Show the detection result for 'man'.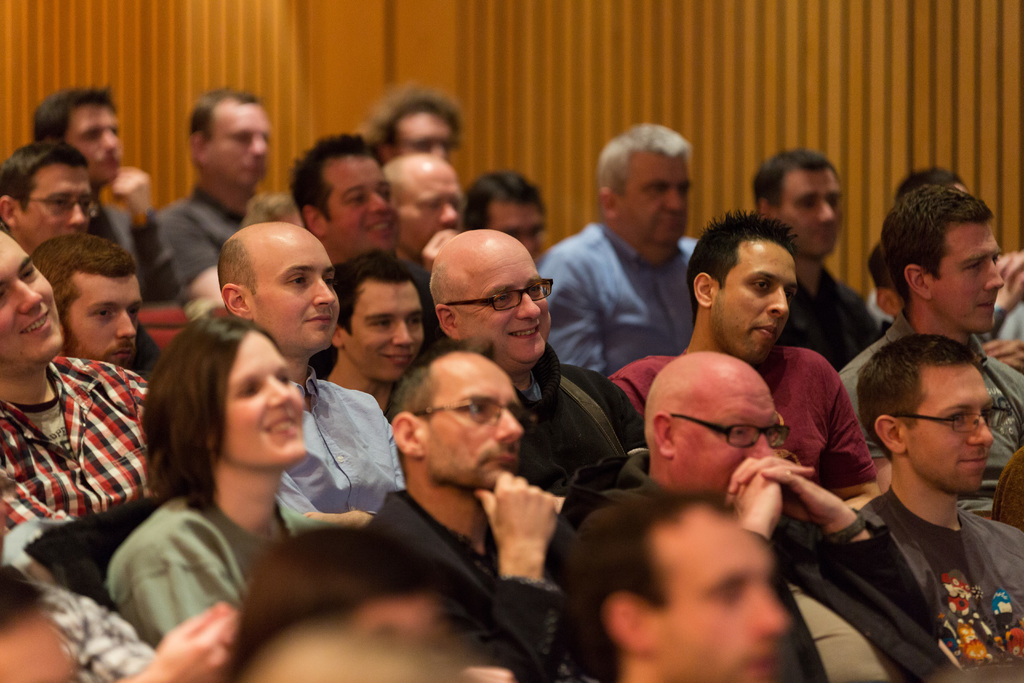
[379, 152, 473, 238].
